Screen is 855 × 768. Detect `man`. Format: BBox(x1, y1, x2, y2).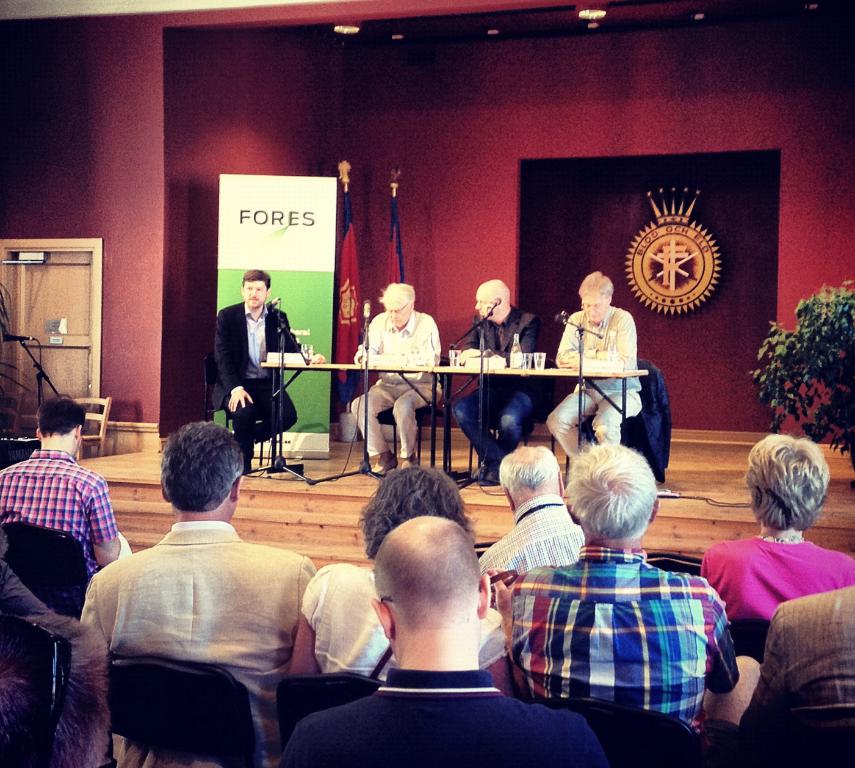
BBox(213, 261, 301, 477).
